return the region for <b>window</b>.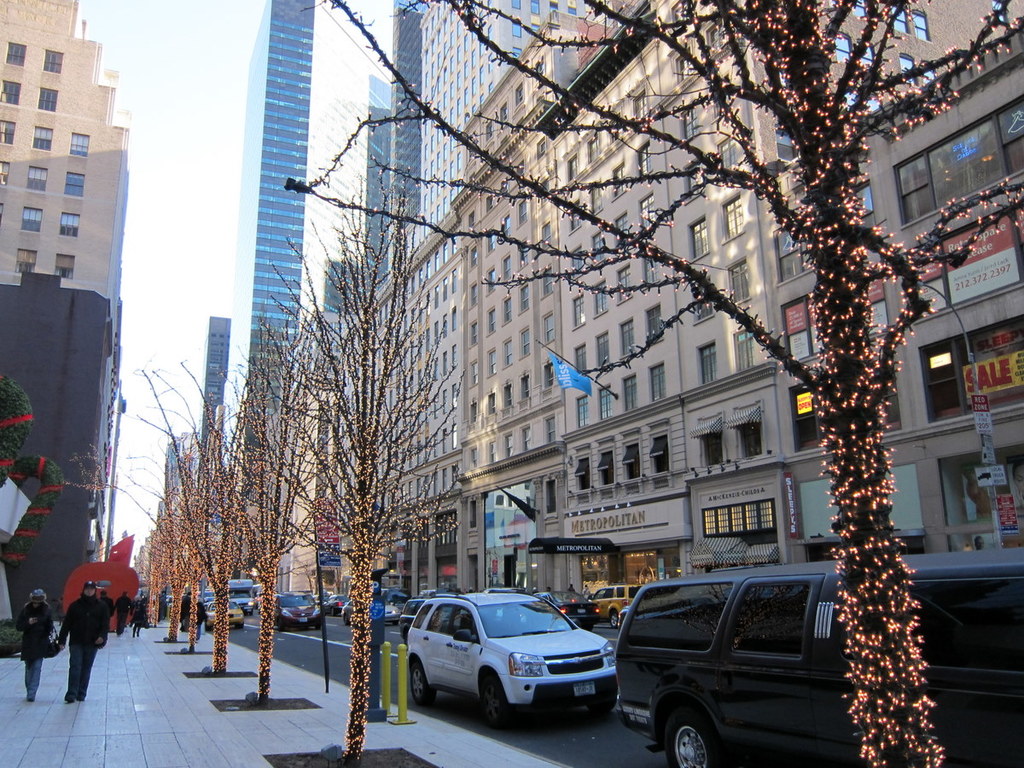
region(0, 161, 8, 185).
